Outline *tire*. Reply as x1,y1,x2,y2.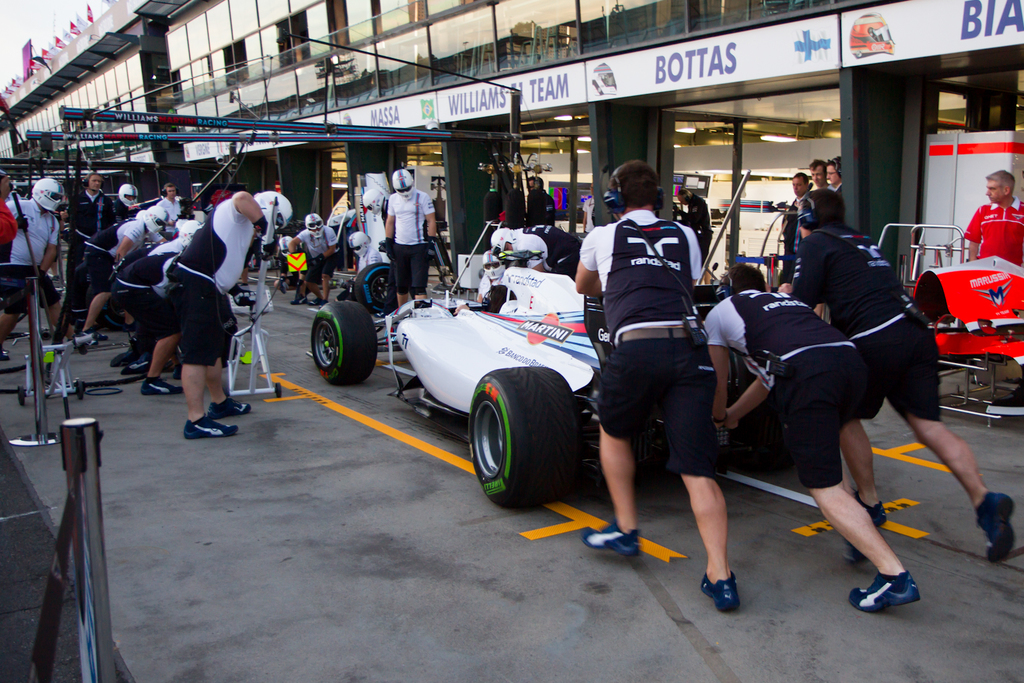
309,298,376,383.
